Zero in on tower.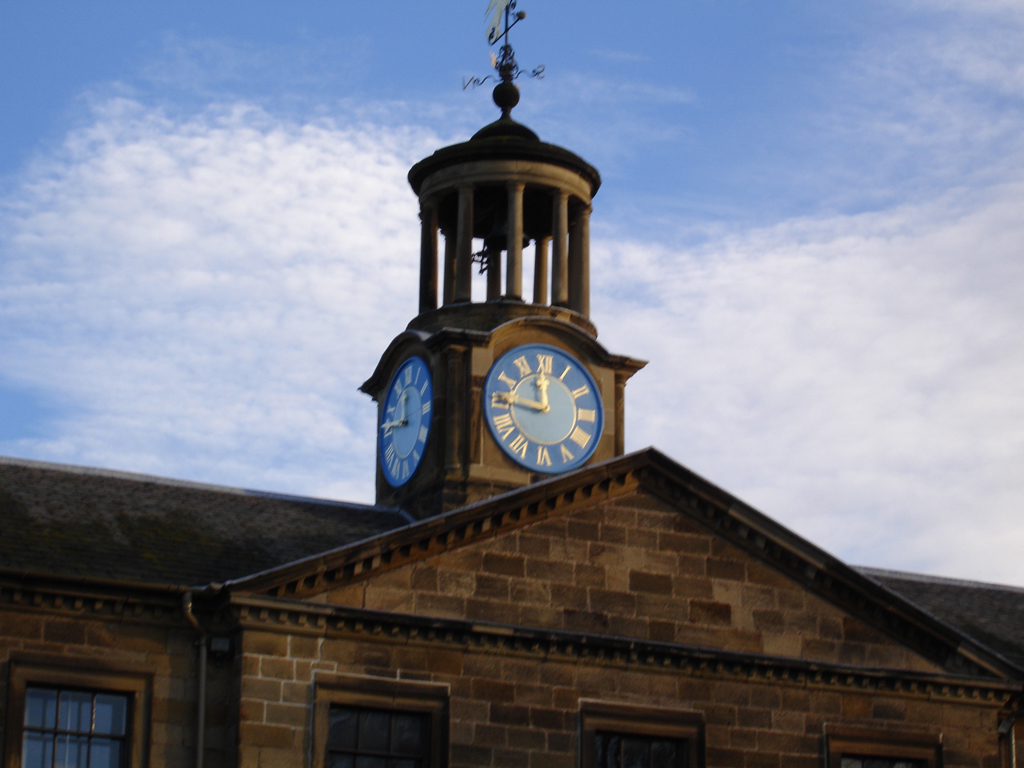
Zeroed in: (370, 103, 629, 522).
